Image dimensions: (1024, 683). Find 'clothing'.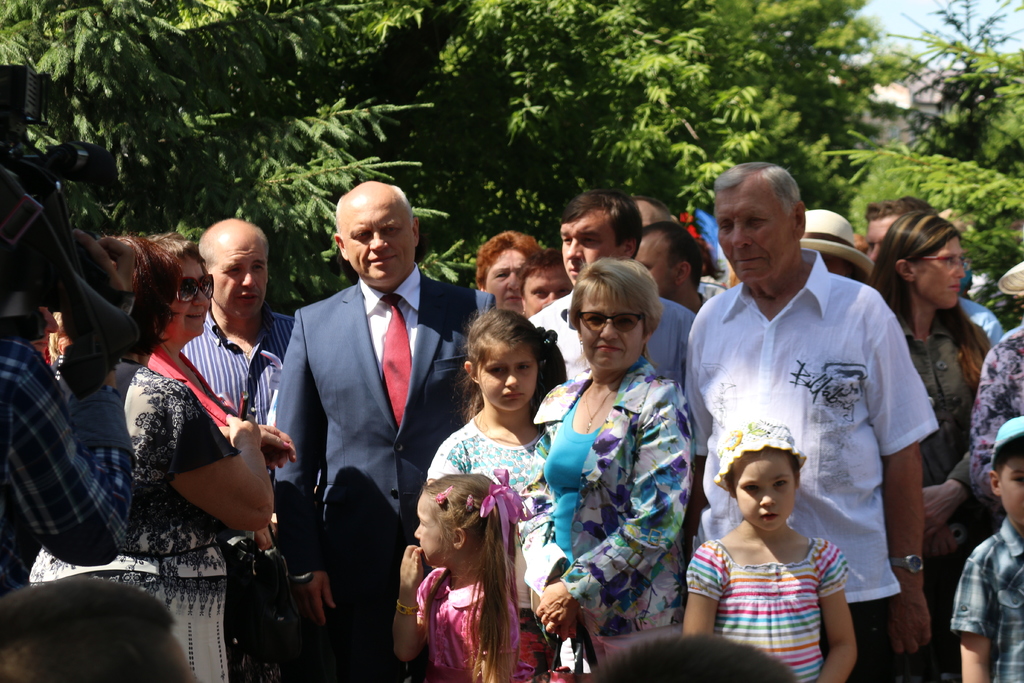
rect(950, 513, 1023, 682).
